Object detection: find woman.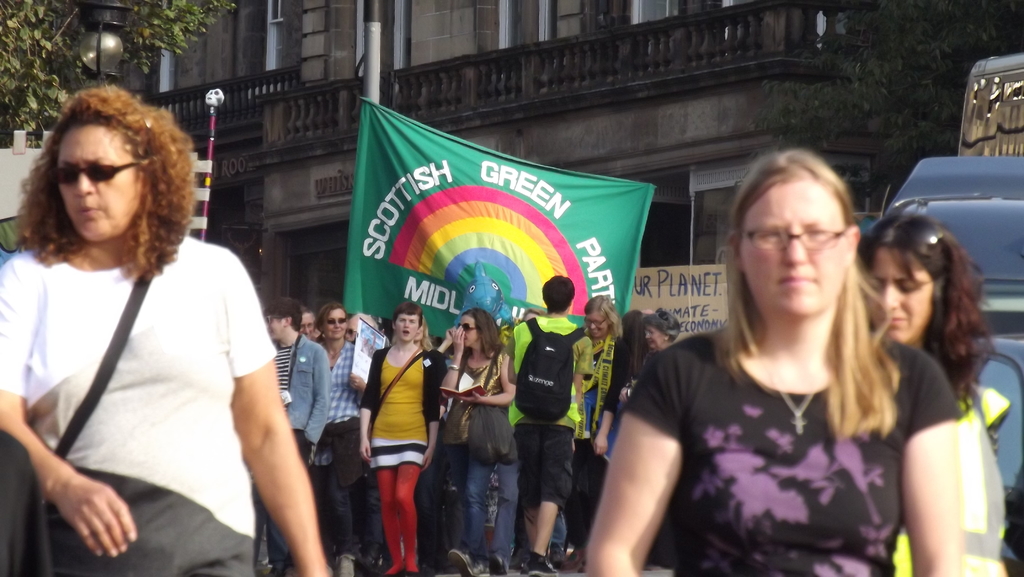
select_region(859, 209, 1018, 576).
